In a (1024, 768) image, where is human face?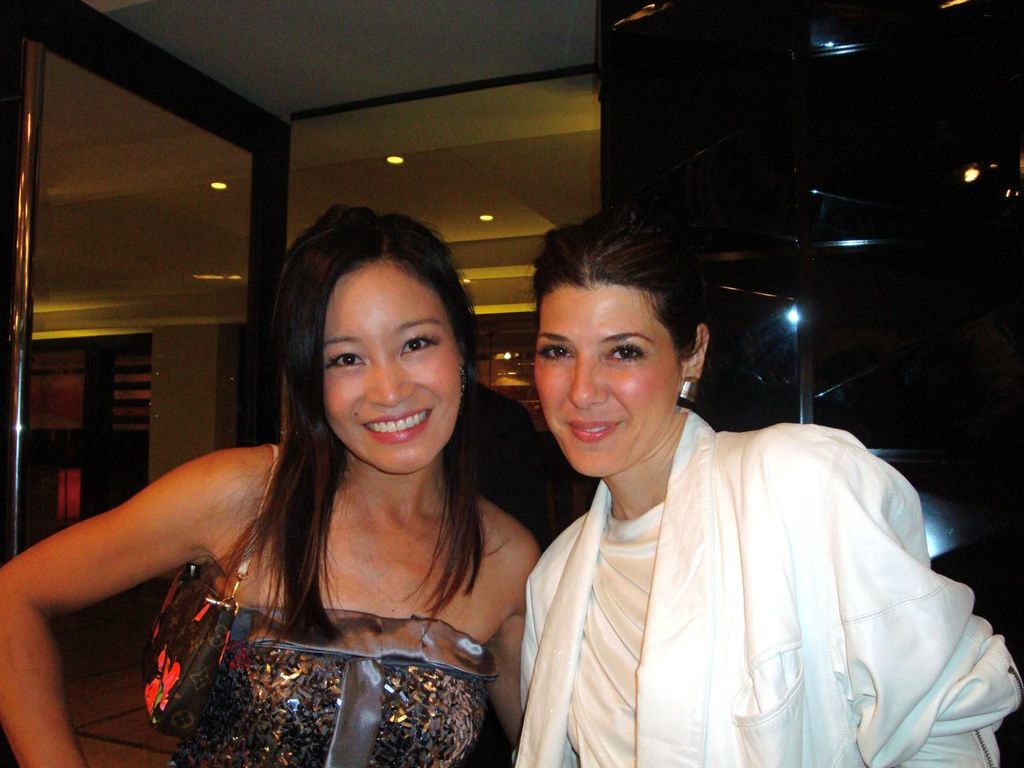
<bbox>314, 263, 466, 471</bbox>.
